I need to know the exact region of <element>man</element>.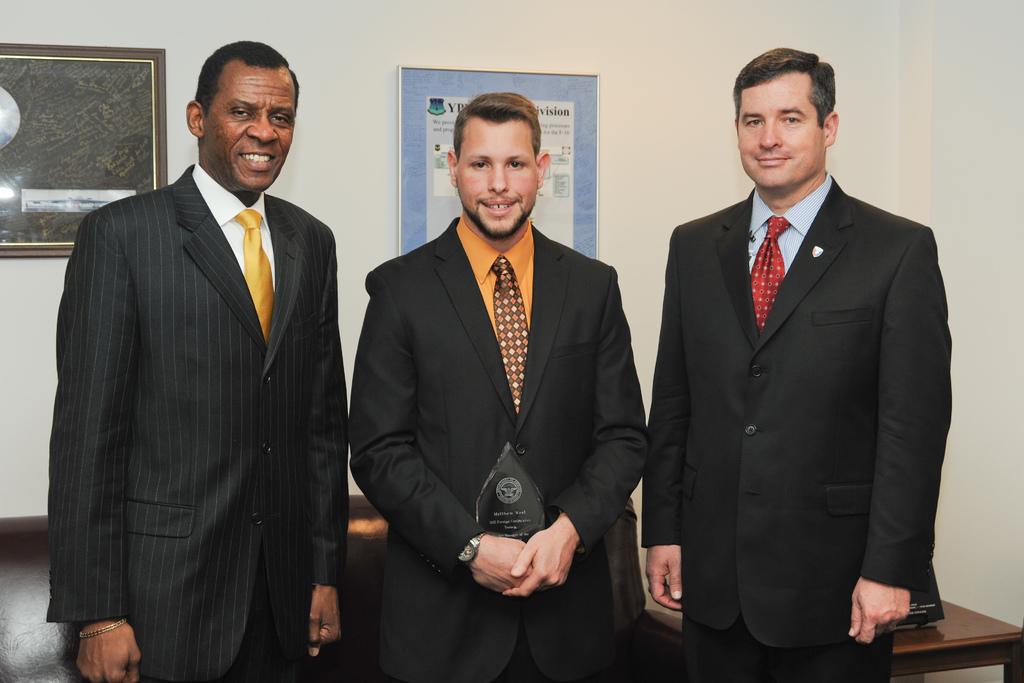
Region: [left=350, top=92, right=649, bottom=682].
